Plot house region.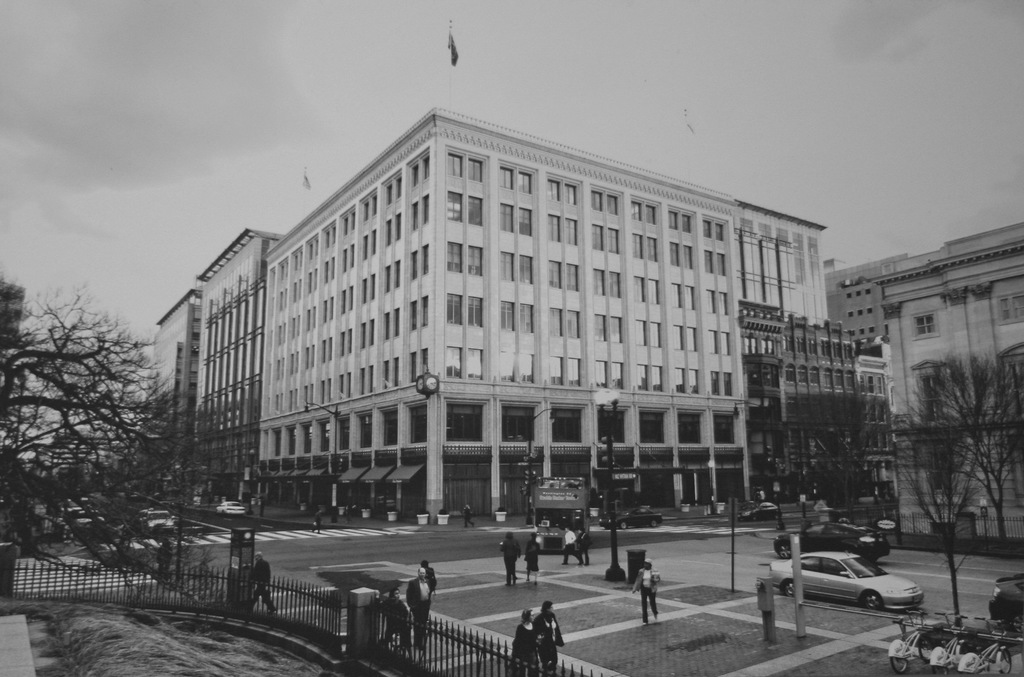
Plotted at x1=186, y1=232, x2=260, y2=501.
